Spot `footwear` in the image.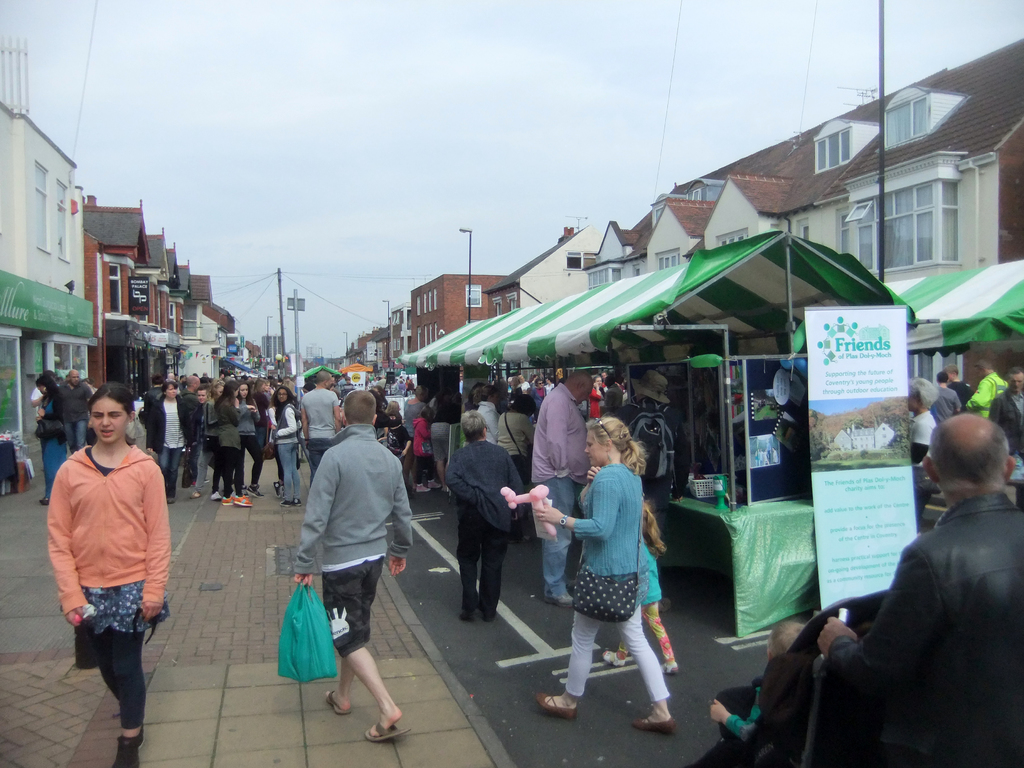
`footwear` found at pyautogui.locateOnScreen(280, 496, 289, 508).
